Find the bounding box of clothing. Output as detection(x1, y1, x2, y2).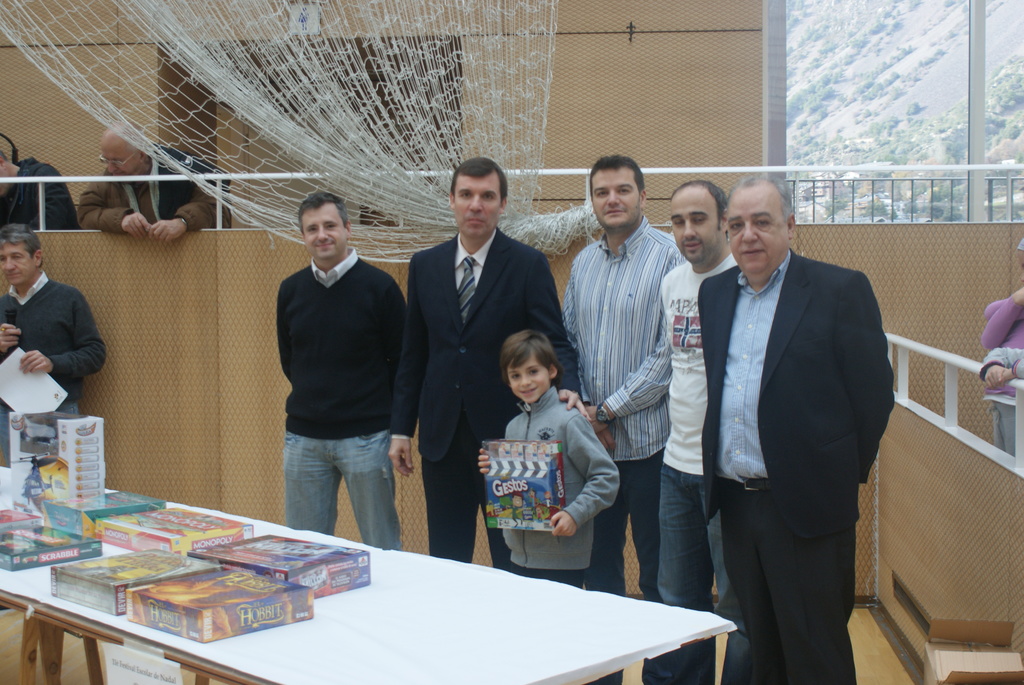
detection(982, 295, 1023, 455).
